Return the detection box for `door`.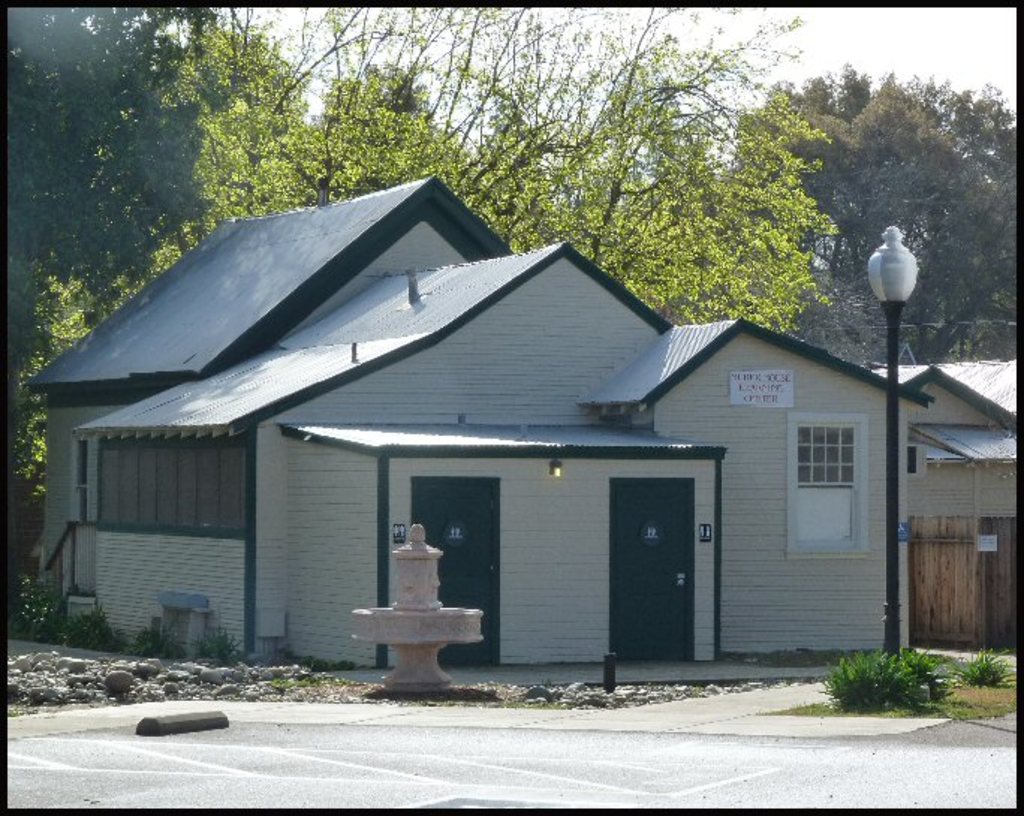
left=609, top=479, right=695, bottom=665.
